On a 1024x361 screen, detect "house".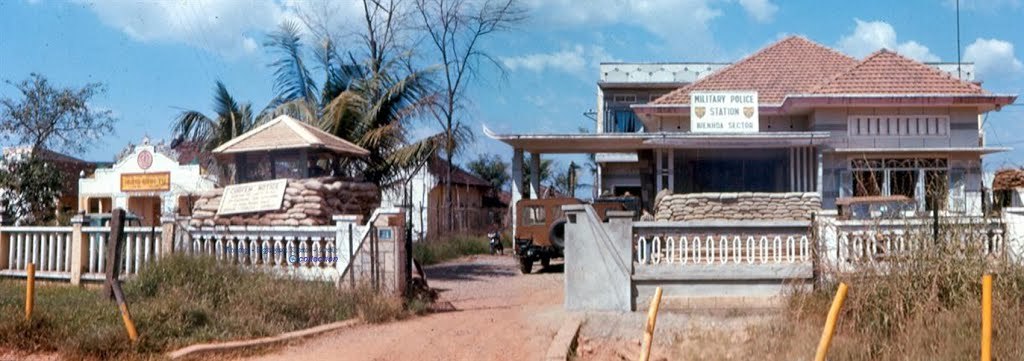
376, 150, 491, 236.
